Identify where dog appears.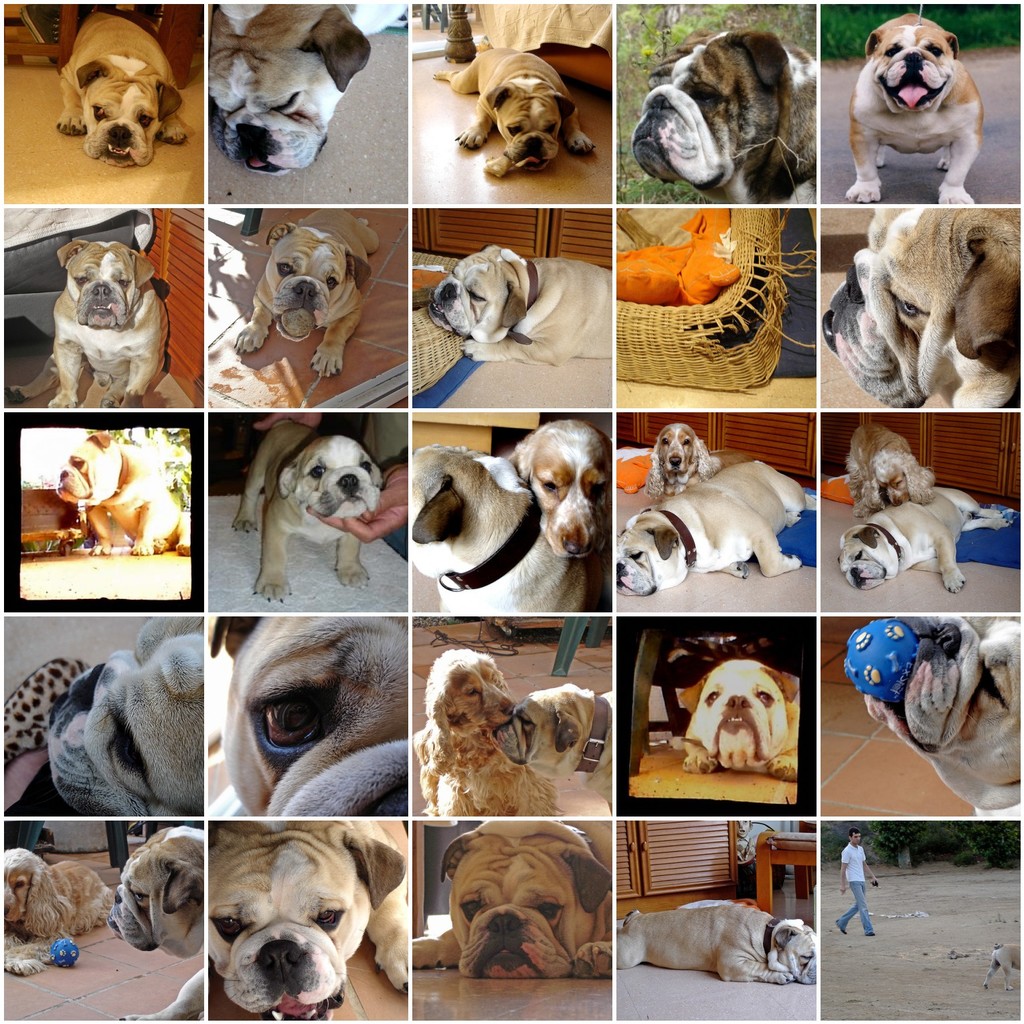
Appears at BBox(651, 426, 751, 507).
